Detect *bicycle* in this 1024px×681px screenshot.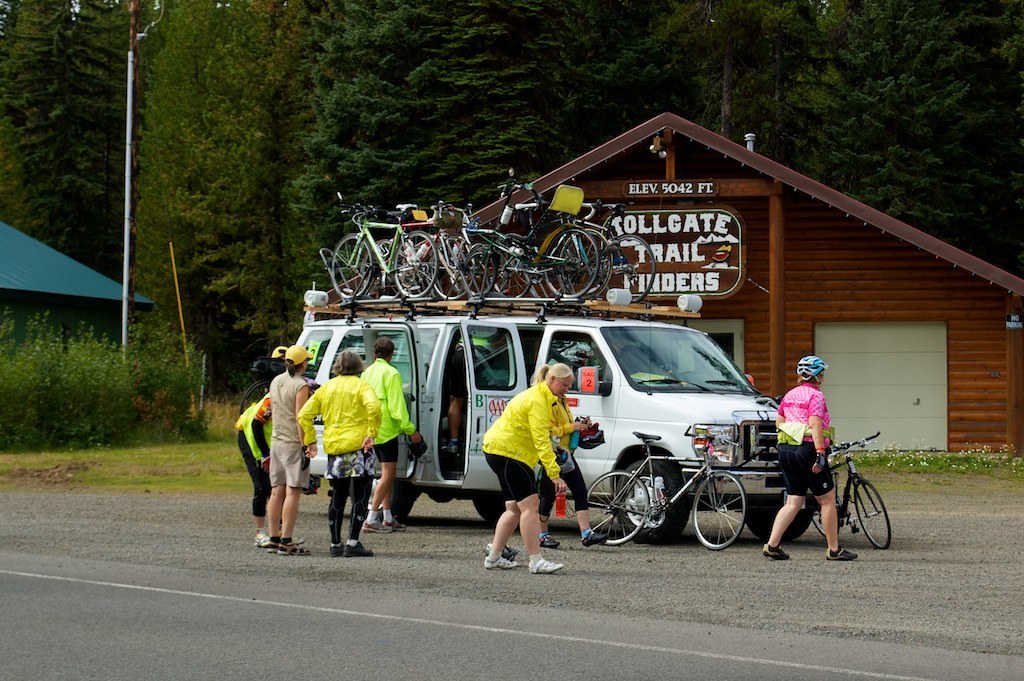
Detection: l=583, t=423, r=752, b=552.
